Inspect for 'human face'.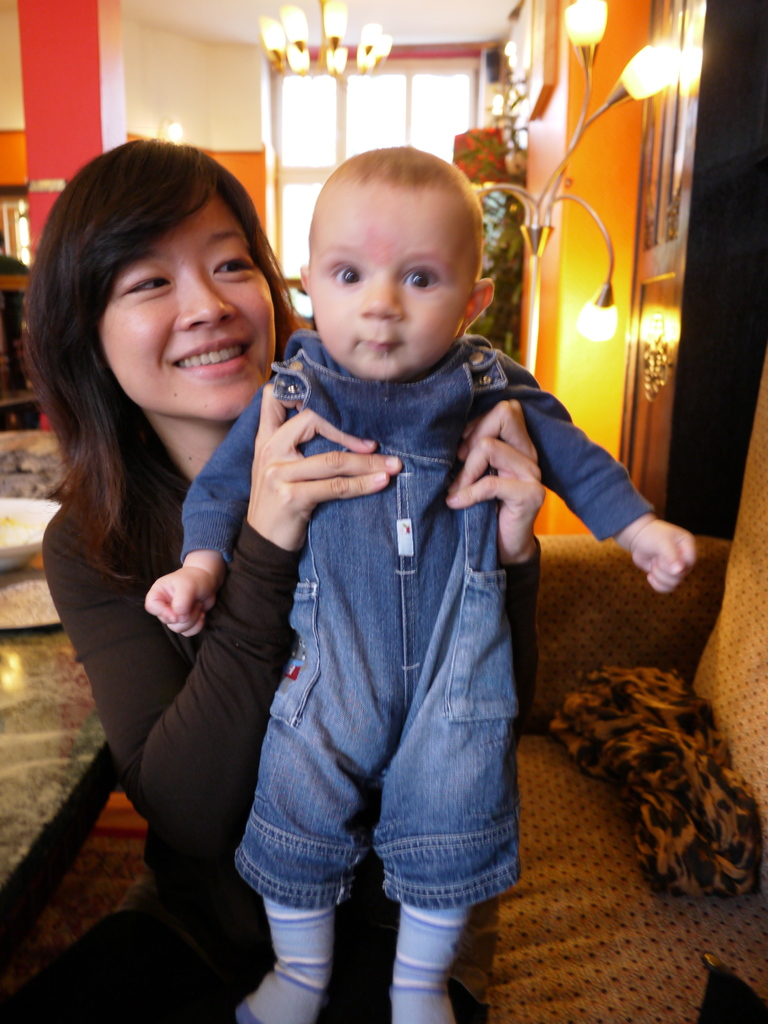
Inspection: rect(98, 185, 282, 421).
